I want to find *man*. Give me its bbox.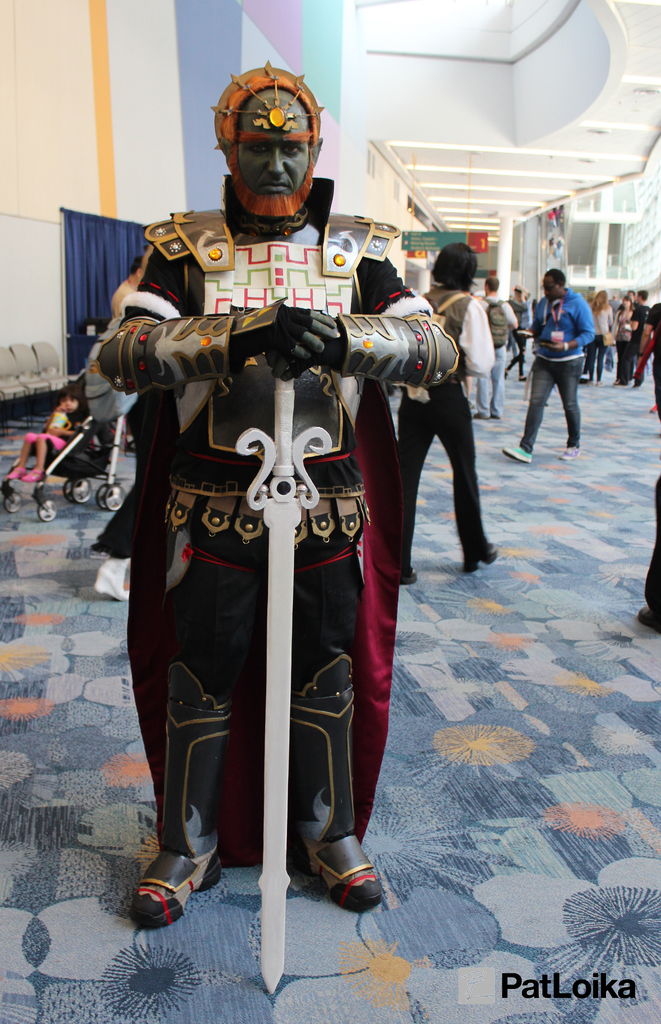
box=[470, 271, 521, 422].
